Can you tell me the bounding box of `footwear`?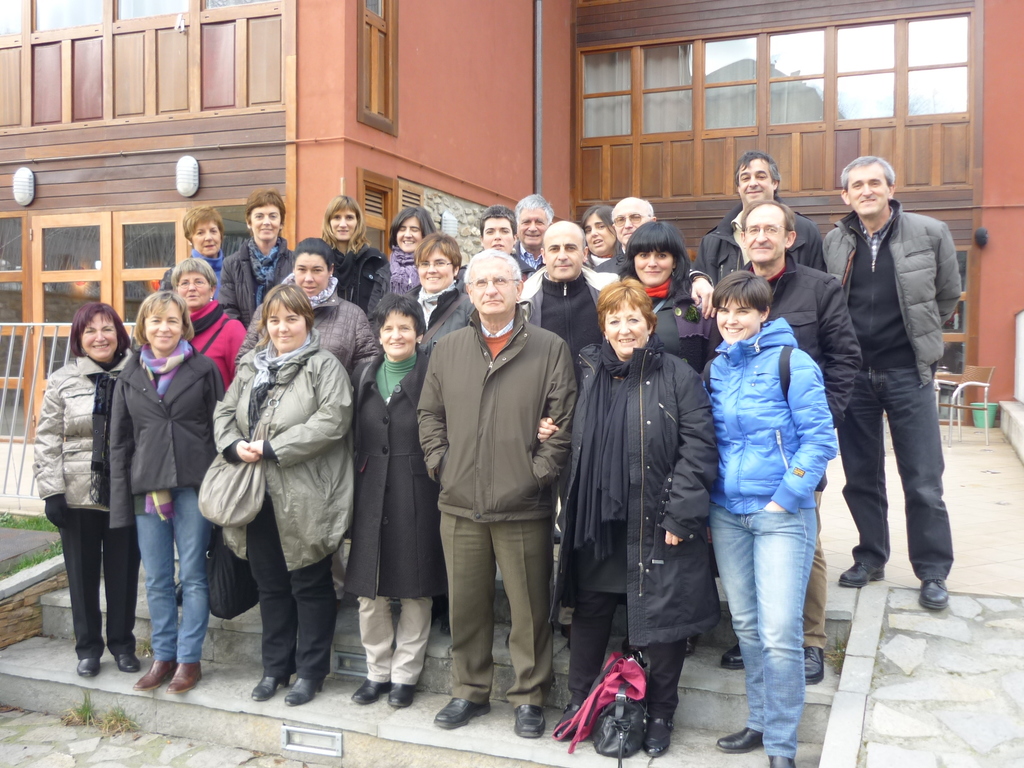
bbox=(432, 694, 493, 730).
